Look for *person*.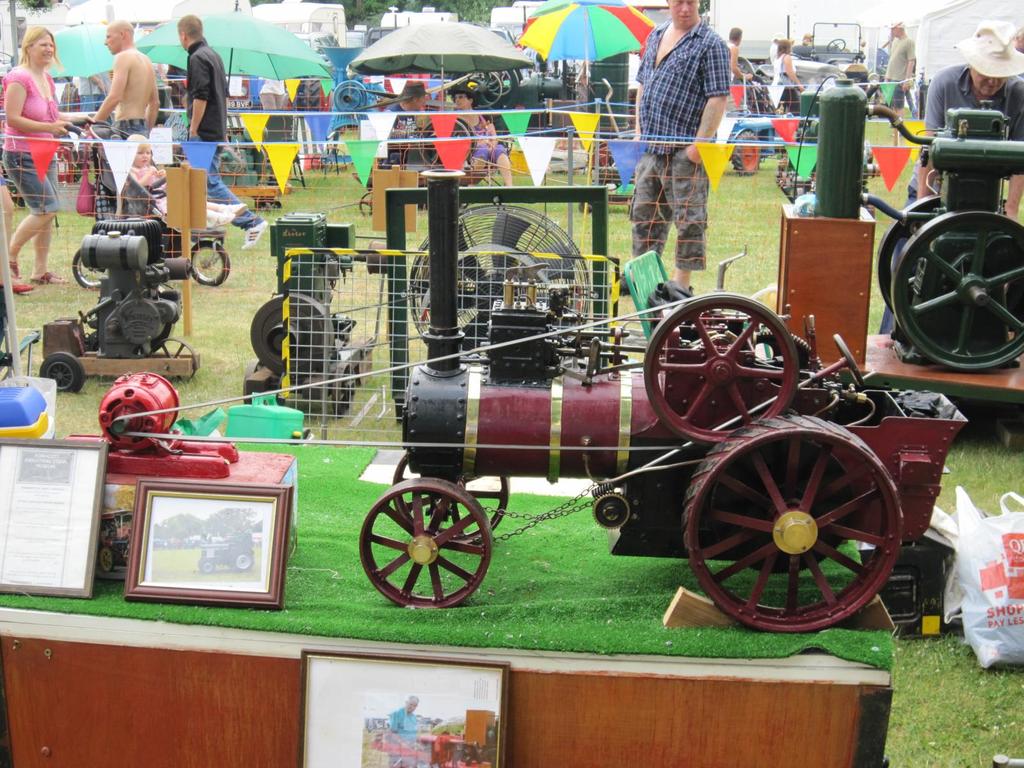
Found: (left=179, top=13, right=253, bottom=226).
